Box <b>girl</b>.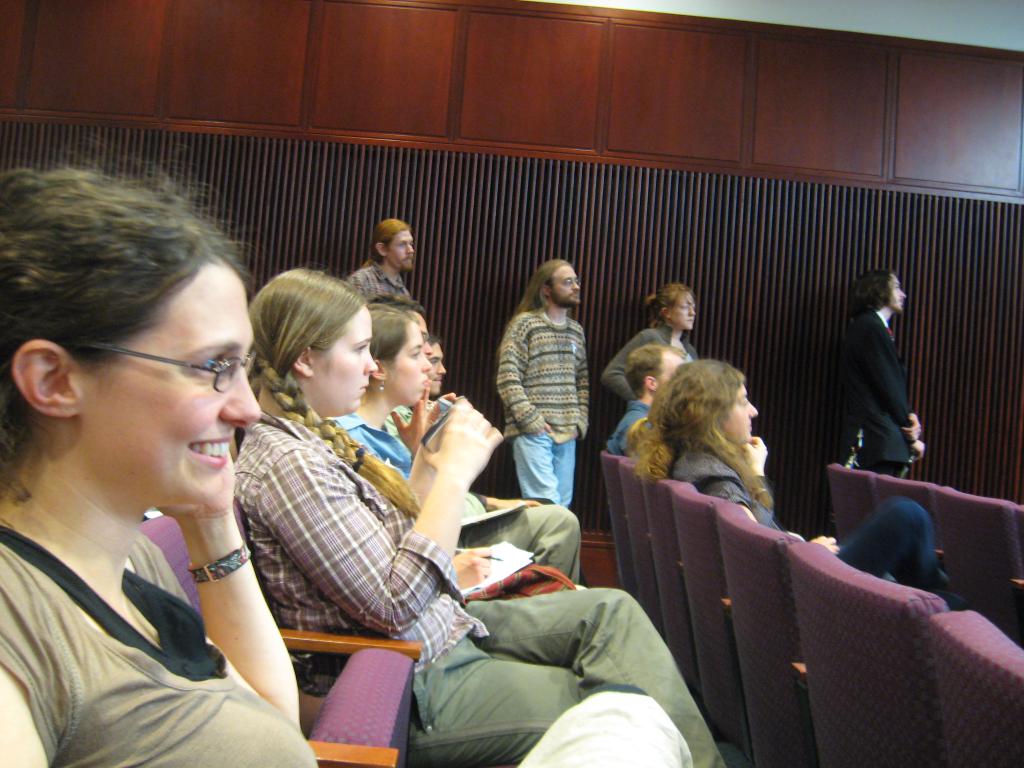
<box>0,150,689,767</box>.
